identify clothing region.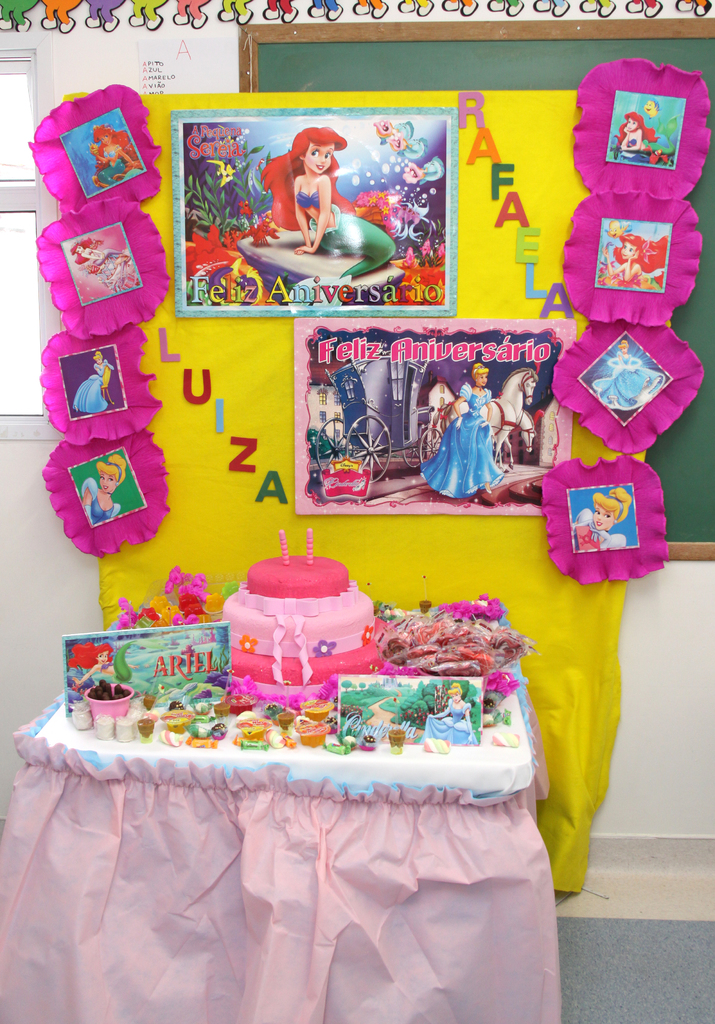
Region: 308, 204, 396, 278.
